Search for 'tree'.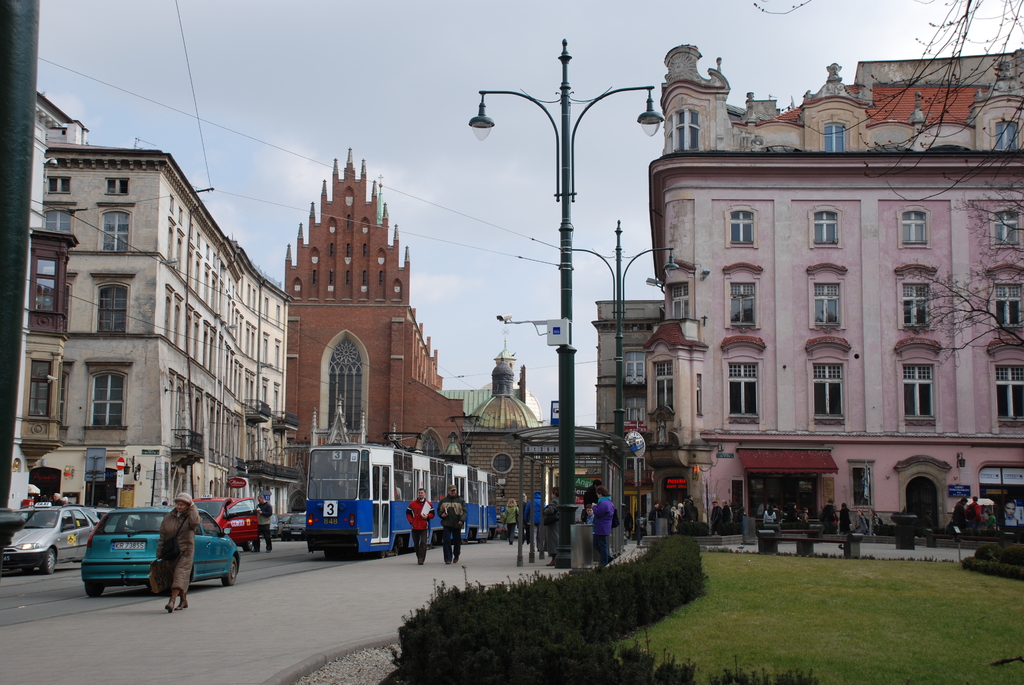
Found at {"left": 740, "top": 0, "right": 1023, "bottom": 371}.
